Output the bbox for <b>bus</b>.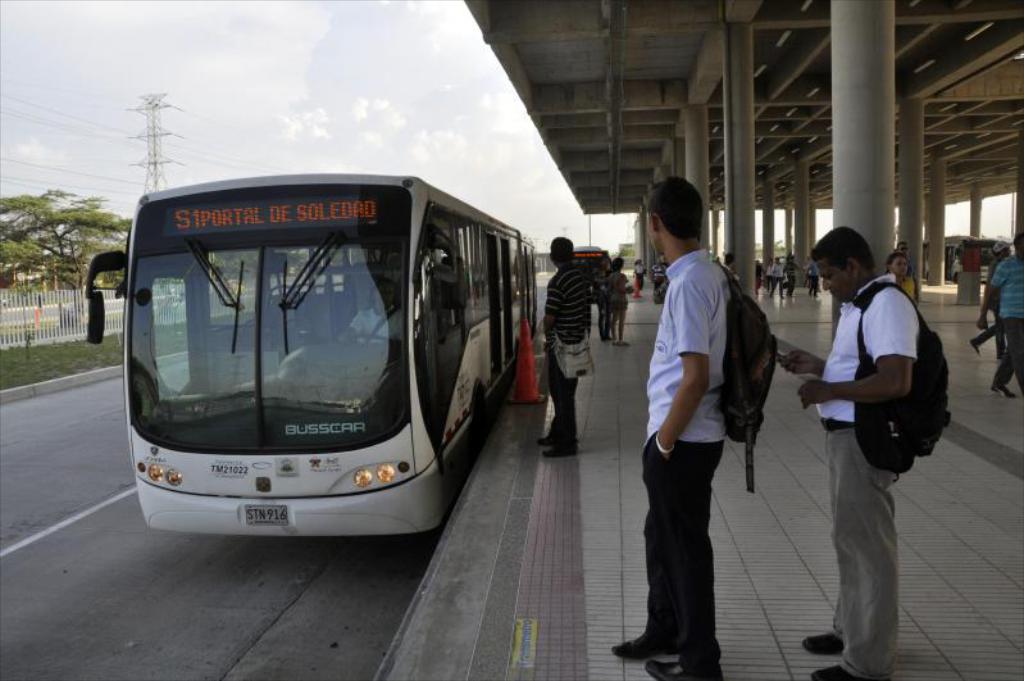
l=83, t=173, r=555, b=540.
